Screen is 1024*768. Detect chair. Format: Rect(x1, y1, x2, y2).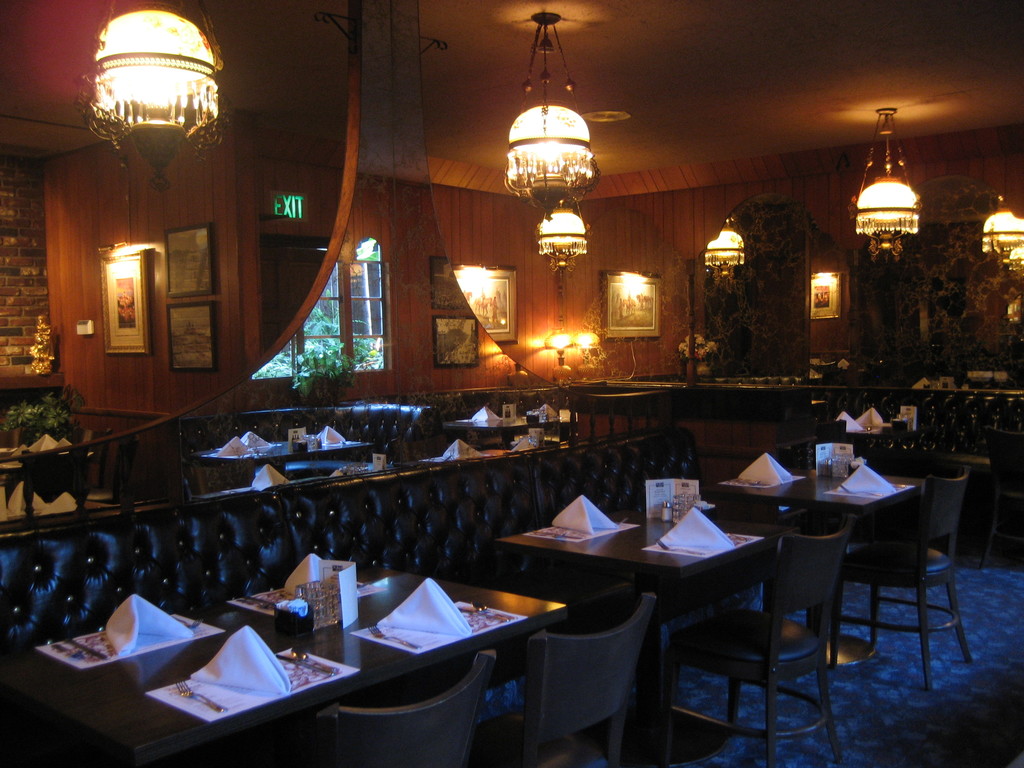
Rect(86, 433, 140, 508).
